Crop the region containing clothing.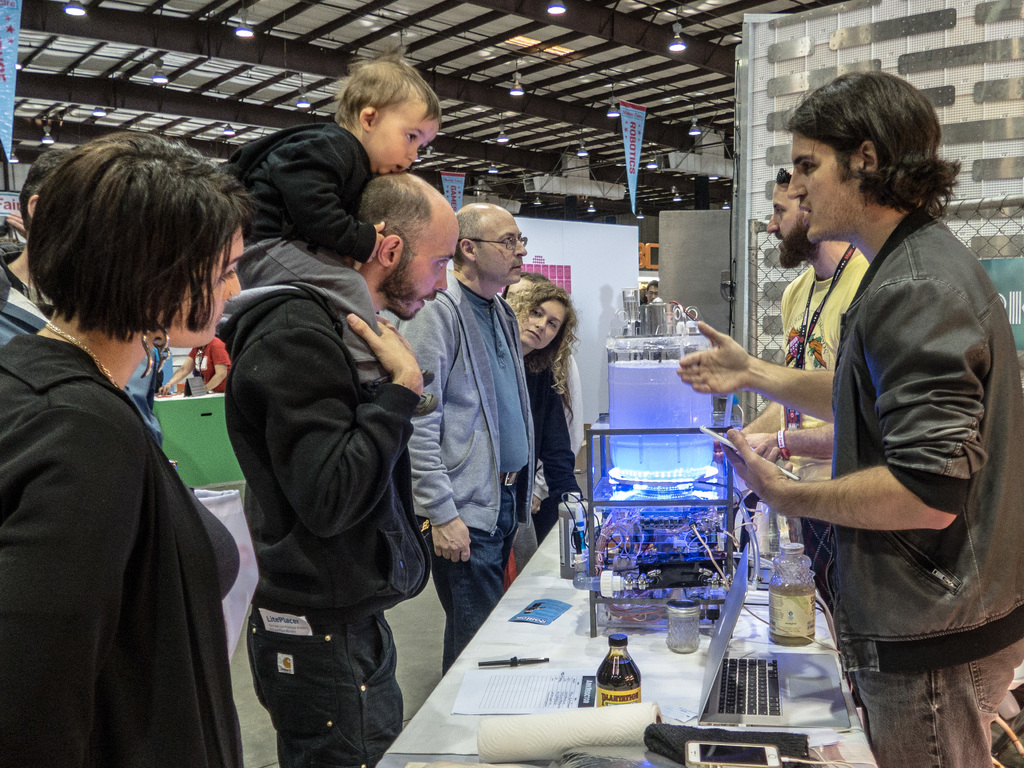
Crop region: box=[523, 323, 590, 526].
